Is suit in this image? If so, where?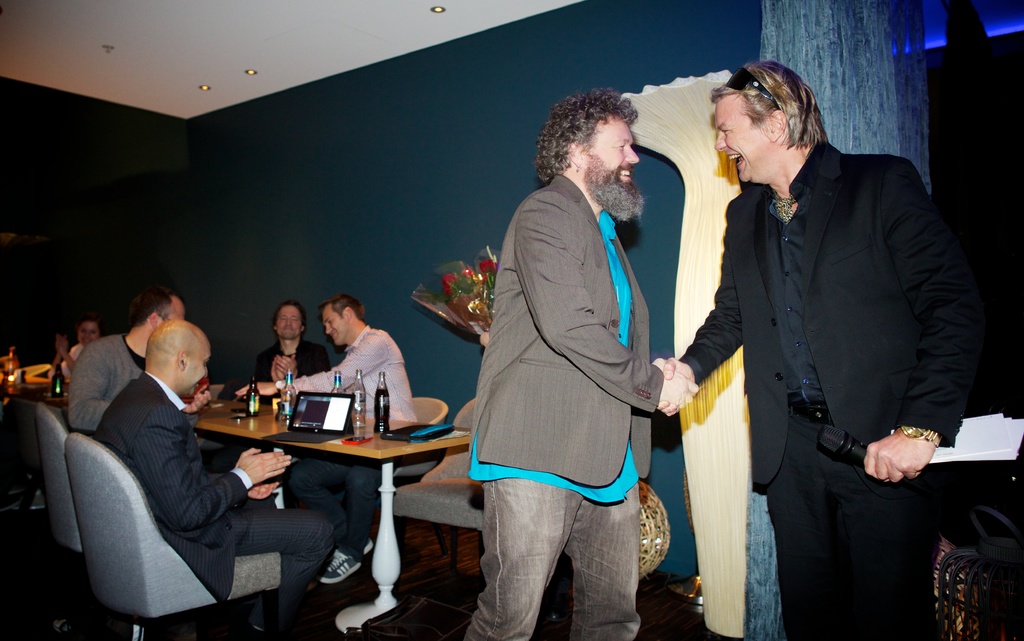
Yes, at region(464, 174, 664, 504).
